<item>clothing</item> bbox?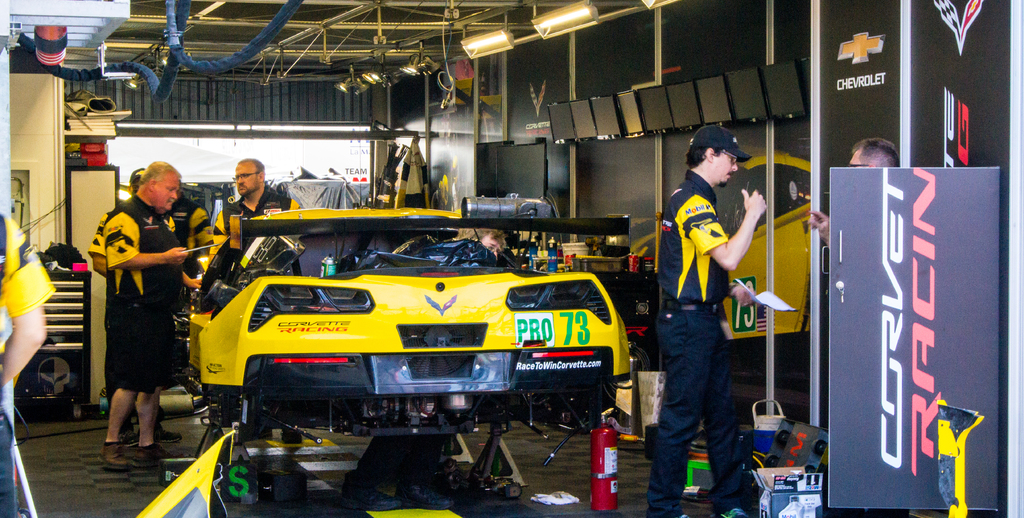
rect(641, 167, 744, 517)
